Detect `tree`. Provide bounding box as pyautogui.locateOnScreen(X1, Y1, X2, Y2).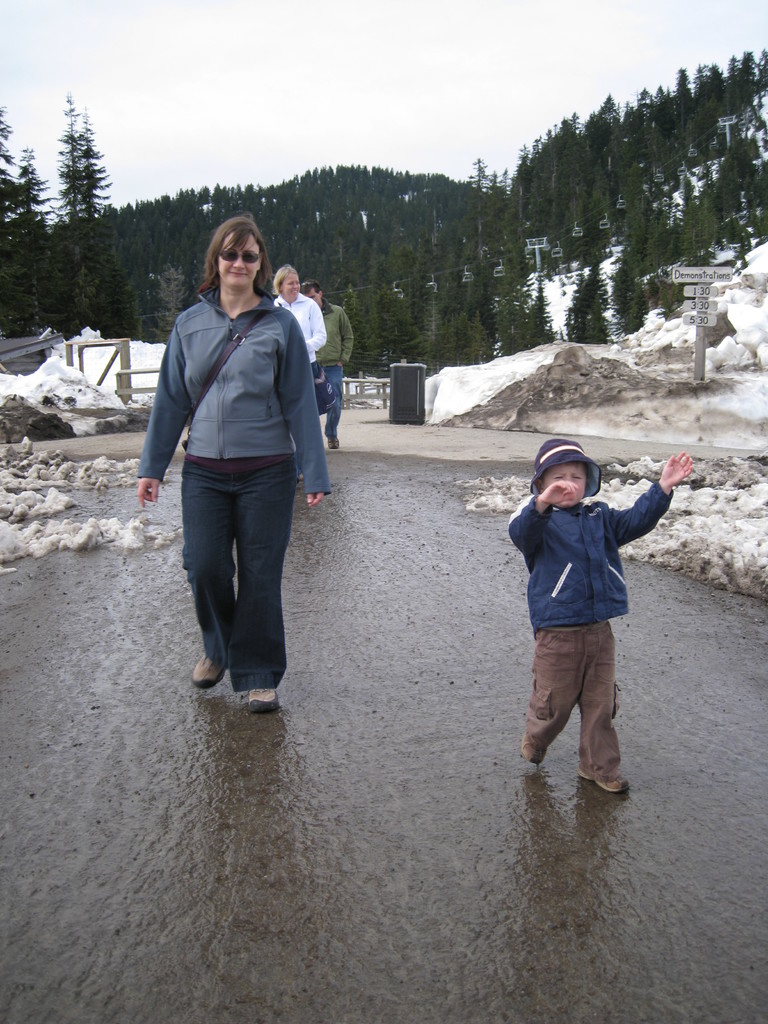
pyautogui.locateOnScreen(568, 250, 634, 351).
